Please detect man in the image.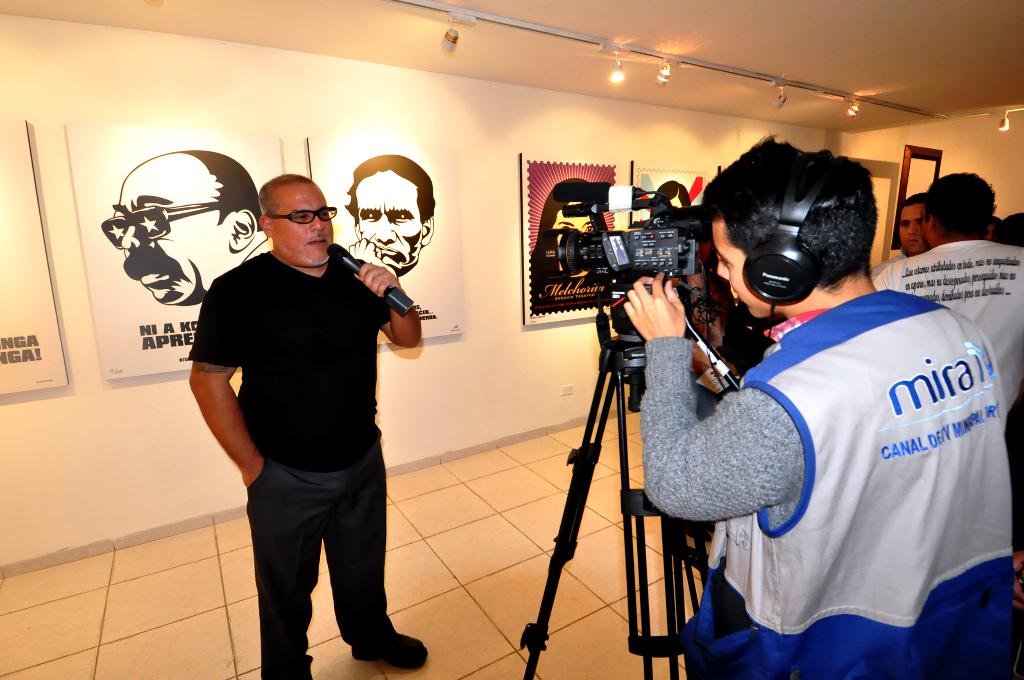
bbox(344, 152, 436, 287).
